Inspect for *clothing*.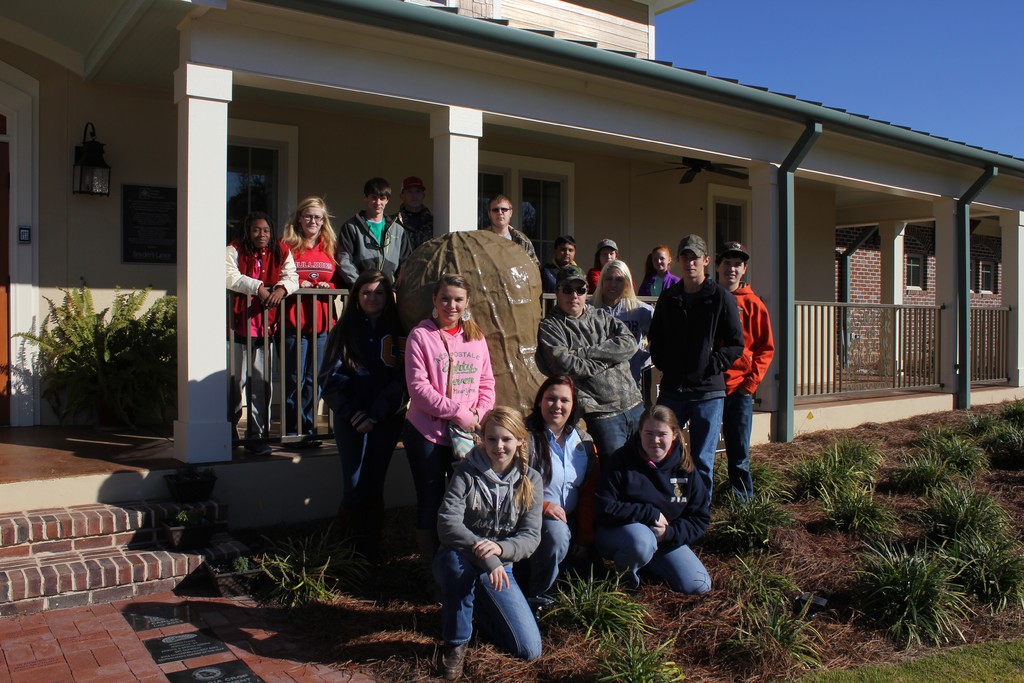
Inspection: BBox(643, 266, 685, 303).
